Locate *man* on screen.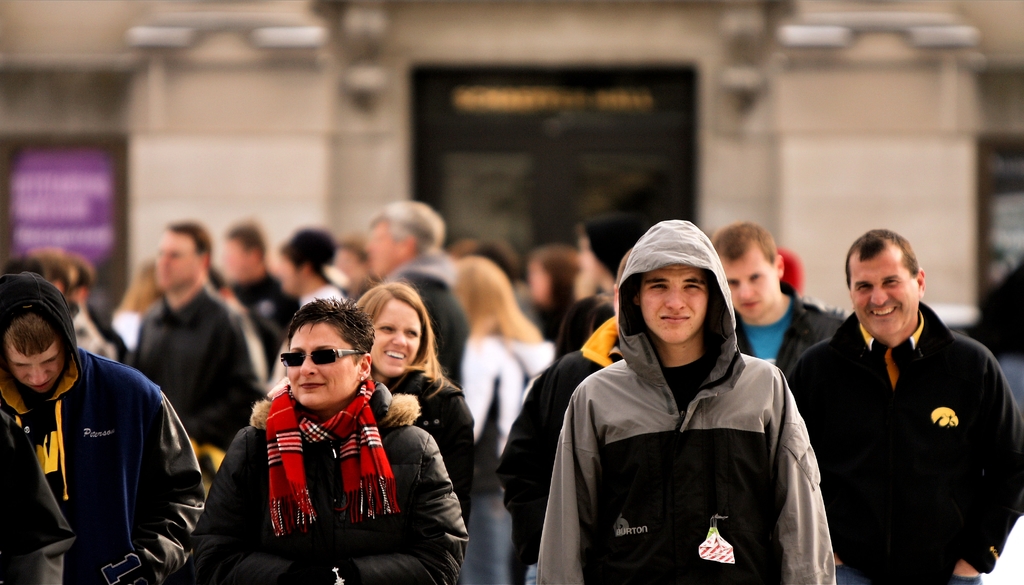
On screen at <bbox>0, 272, 204, 584</bbox>.
